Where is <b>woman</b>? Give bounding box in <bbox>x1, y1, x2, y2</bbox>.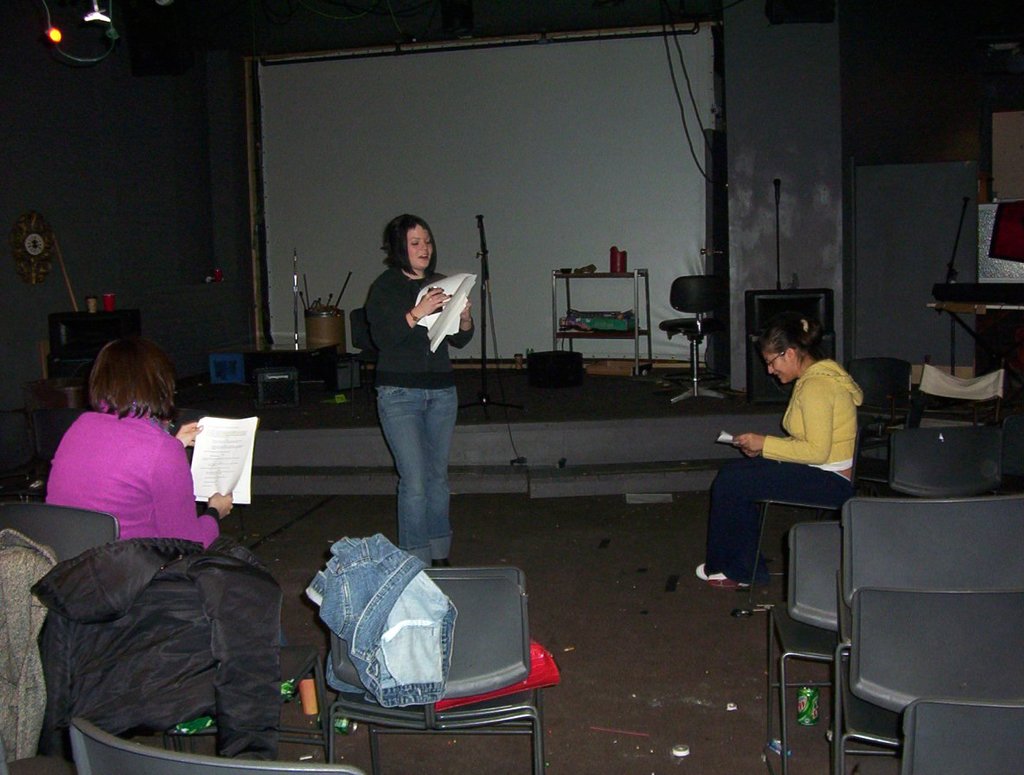
<bbox>346, 196, 485, 560</bbox>.
